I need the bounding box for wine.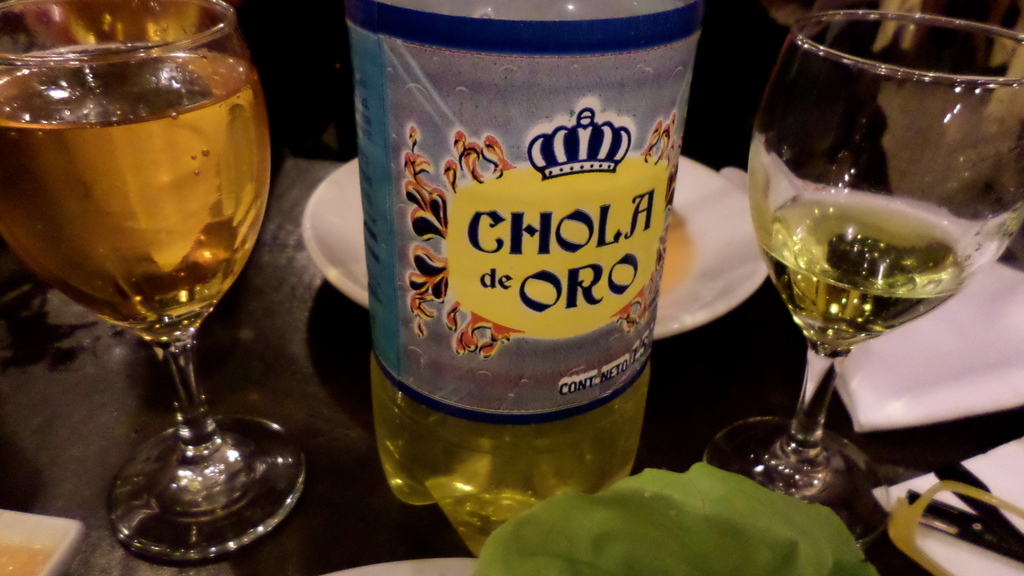
Here it is: x1=0, y1=40, x2=277, y2=355.
